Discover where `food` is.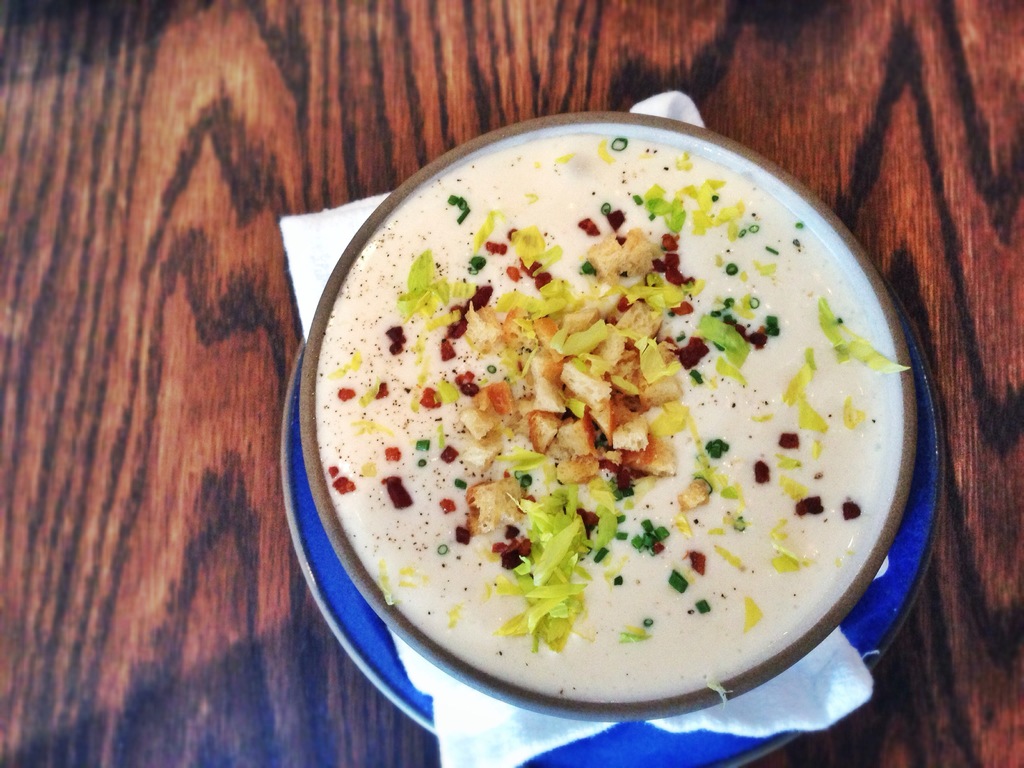
Discovered at (333, 90, 900, 705).
